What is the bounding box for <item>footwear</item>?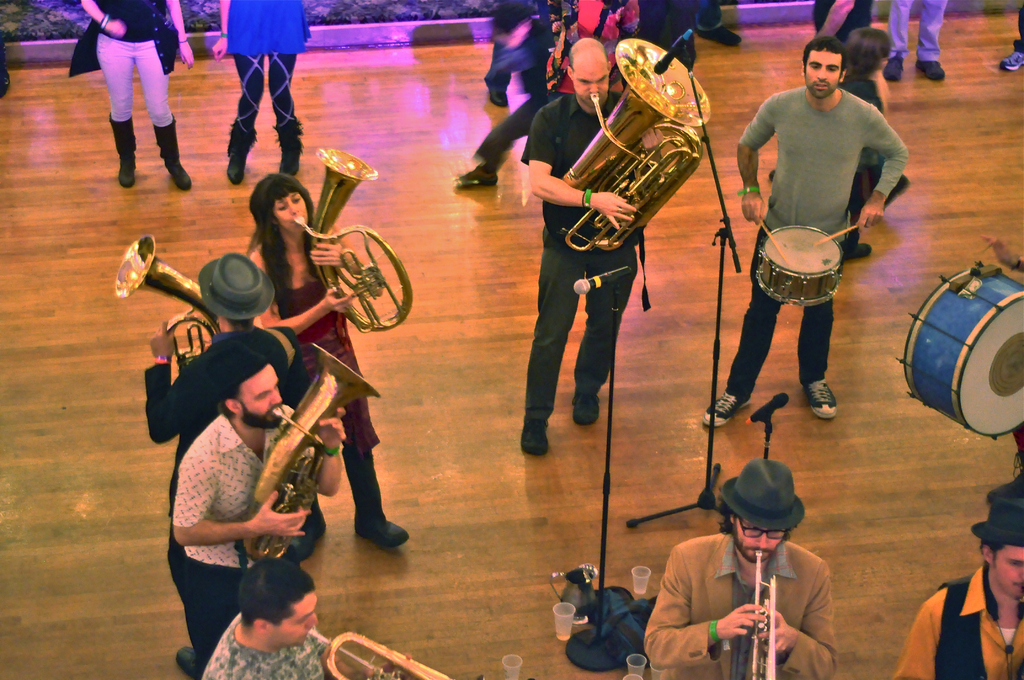
bbox=(154, 117, 193, 190).
